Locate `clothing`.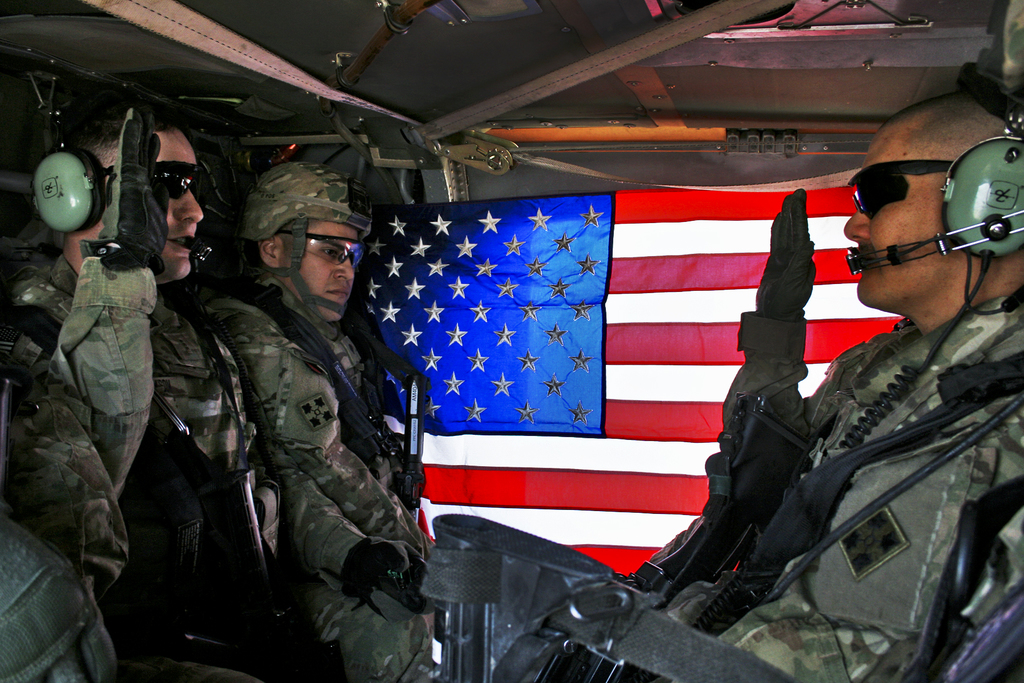
Bounding box: 0,256,283,682.
